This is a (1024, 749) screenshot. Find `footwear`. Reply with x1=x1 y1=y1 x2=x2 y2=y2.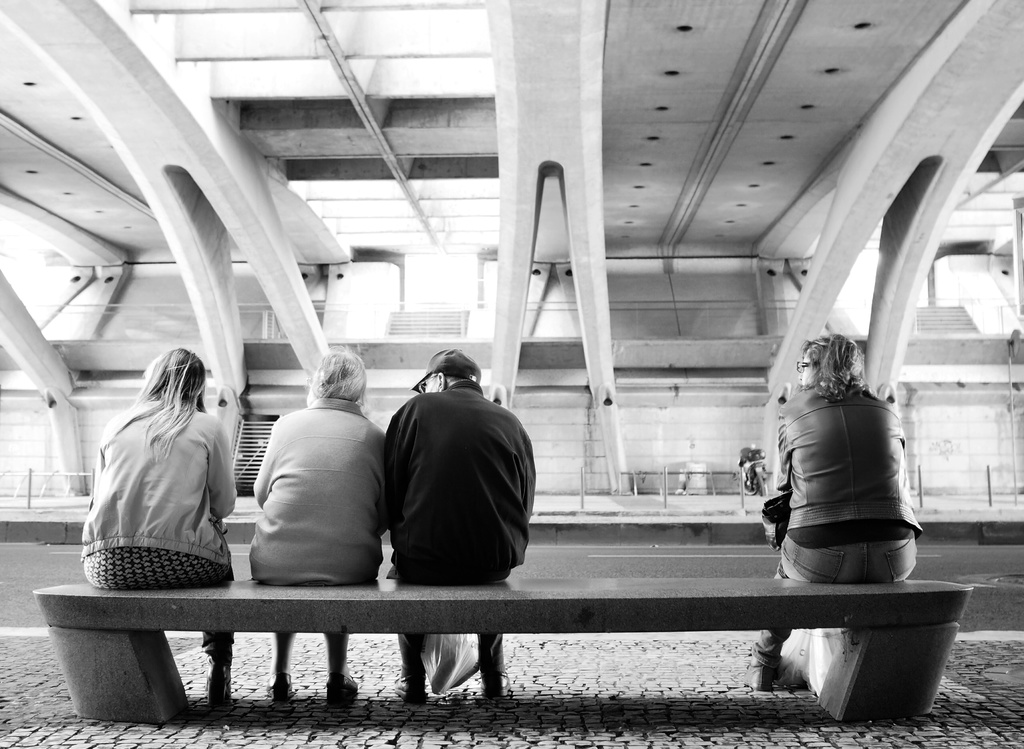
x1=262 y1=669 x2=298 y2=708.
